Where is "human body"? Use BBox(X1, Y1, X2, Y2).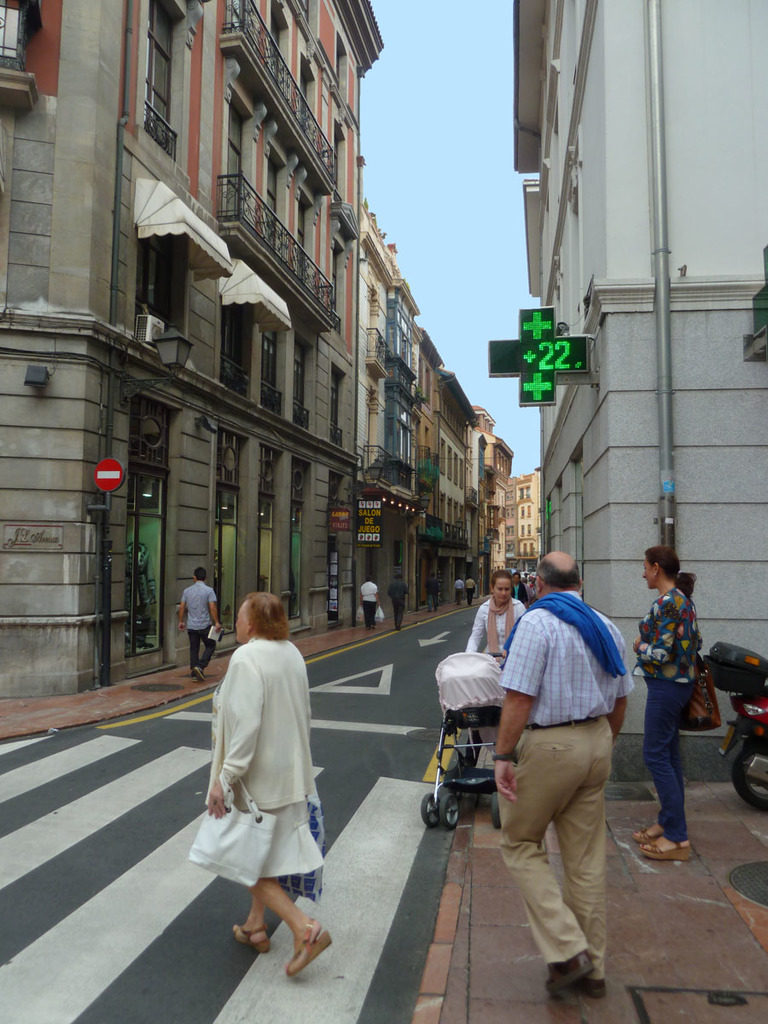
BBox(179, 563, 224, 685).
